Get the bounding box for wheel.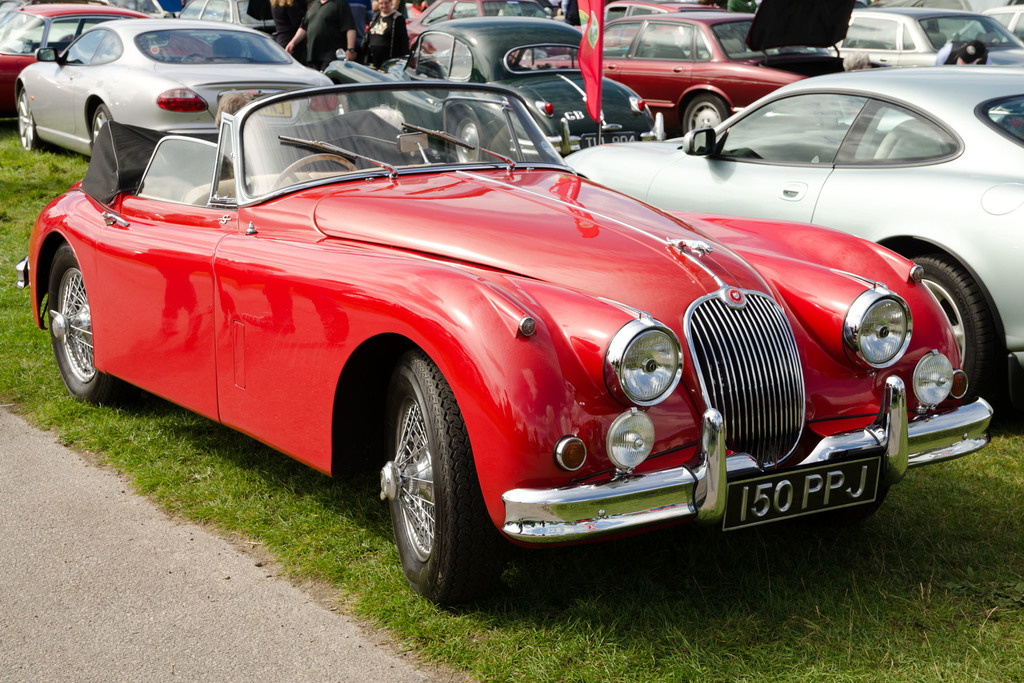
select_region(452, 115, 488, 165).
